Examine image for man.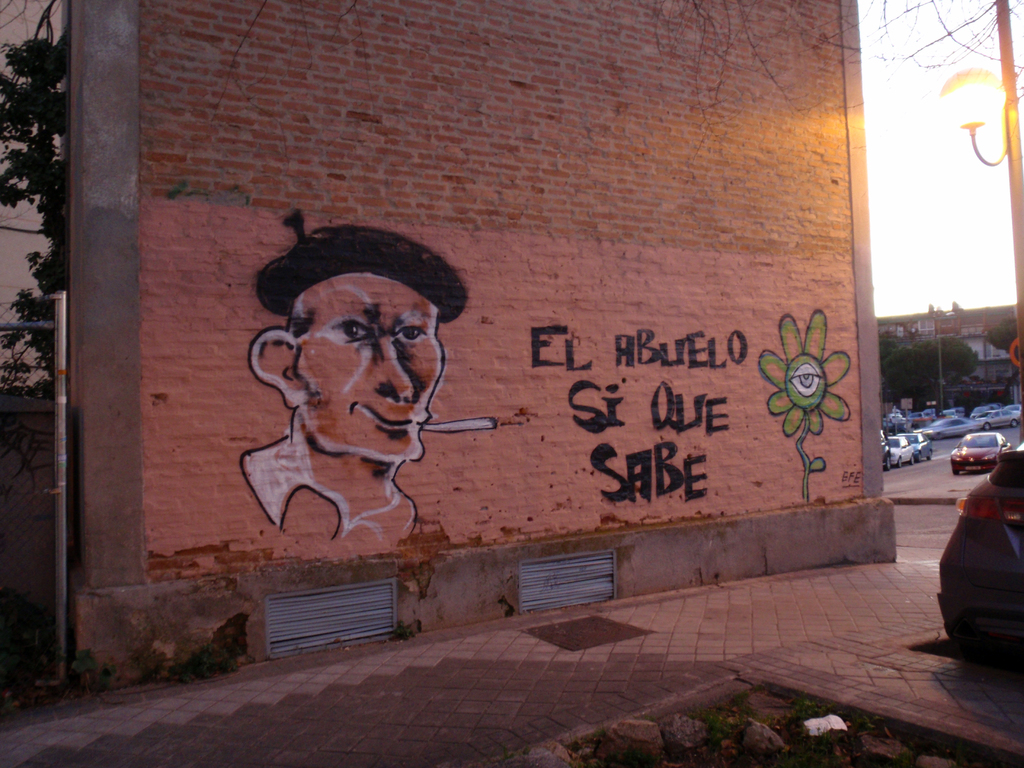
Examination result: pyautogui.locateOnScreen(230, 243, 460, 559).
